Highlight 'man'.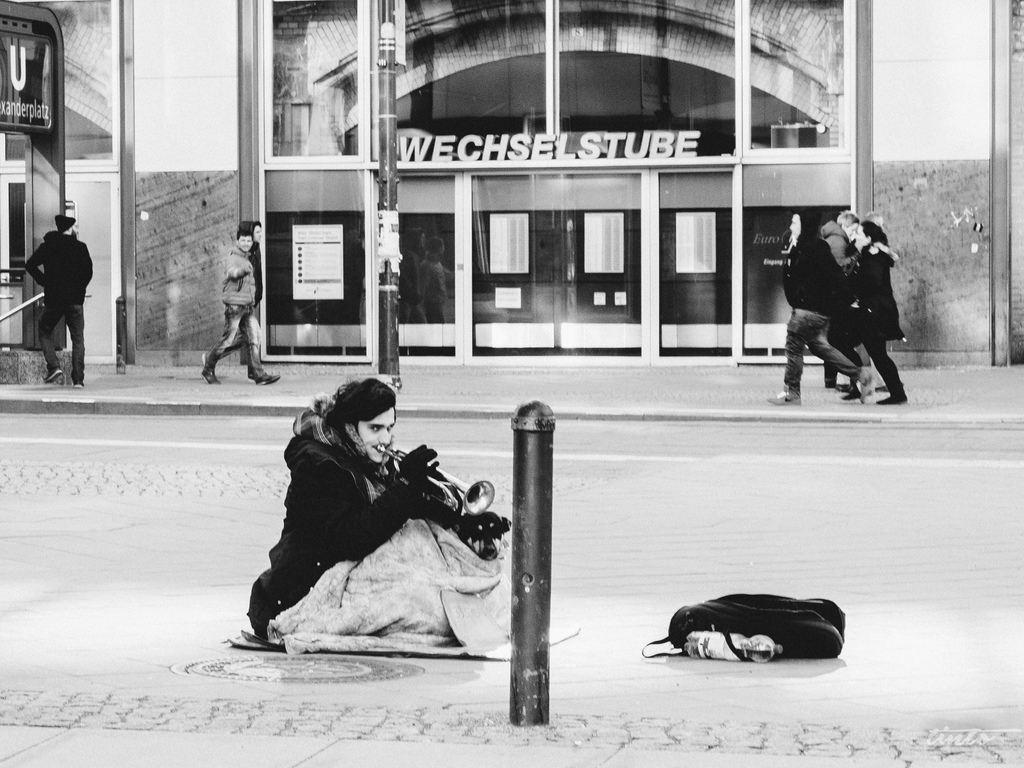
Highlighted region: <box>250,372,511,662</box>.
